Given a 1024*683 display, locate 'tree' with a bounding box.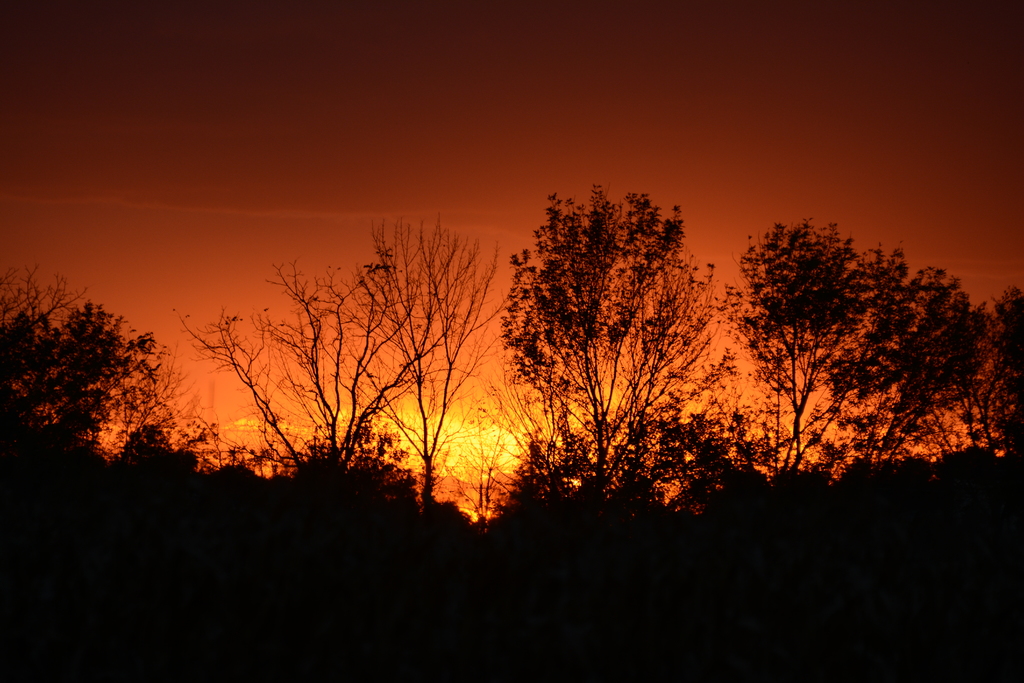
Located: region(501, 158, 732, 527).
